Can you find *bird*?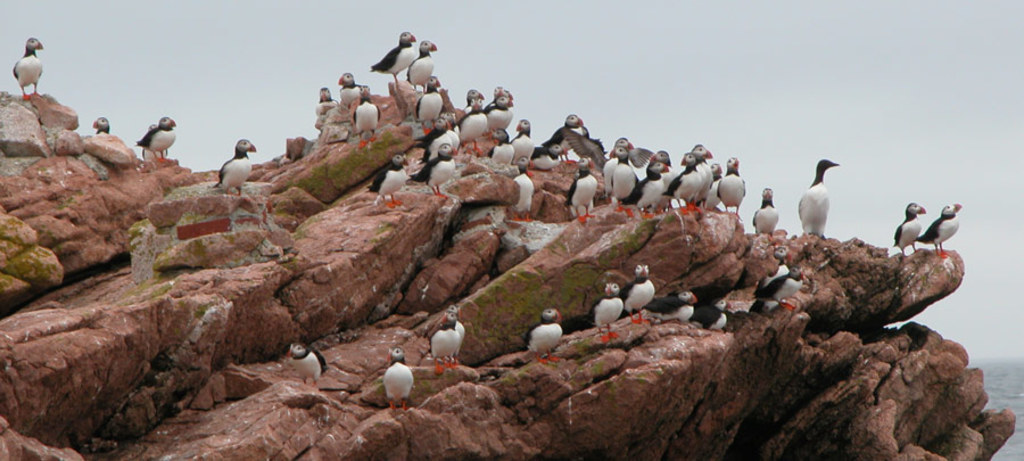
Yes, bounding box: BBox(288, 336, 329, 392).
